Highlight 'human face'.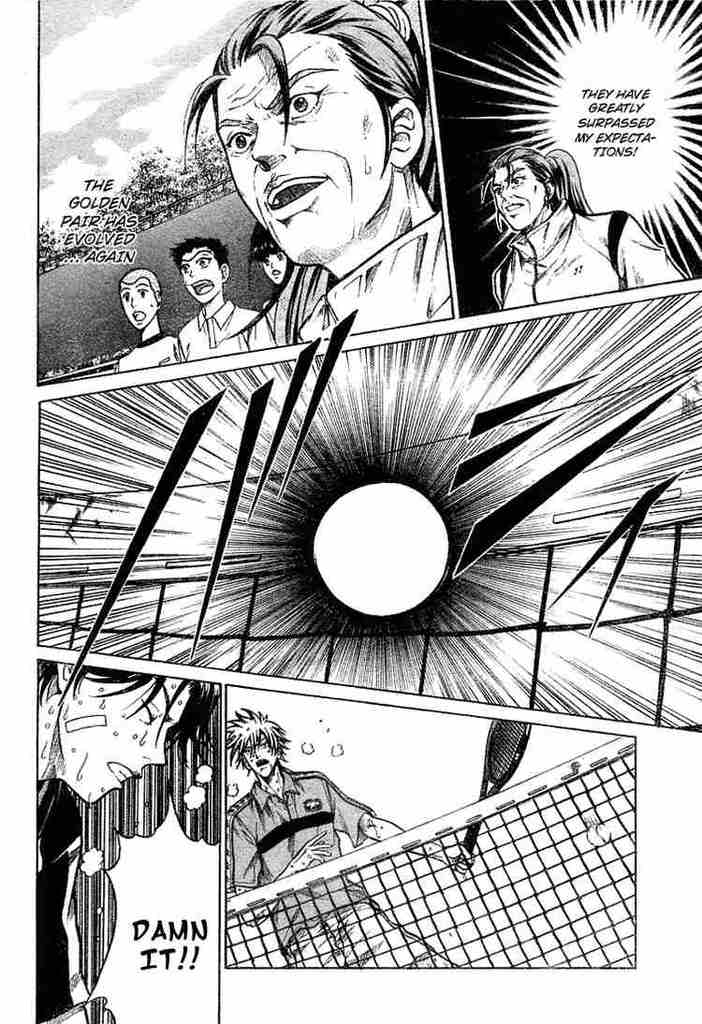
Highlighted region: box=[211, 36, 377, 264].
